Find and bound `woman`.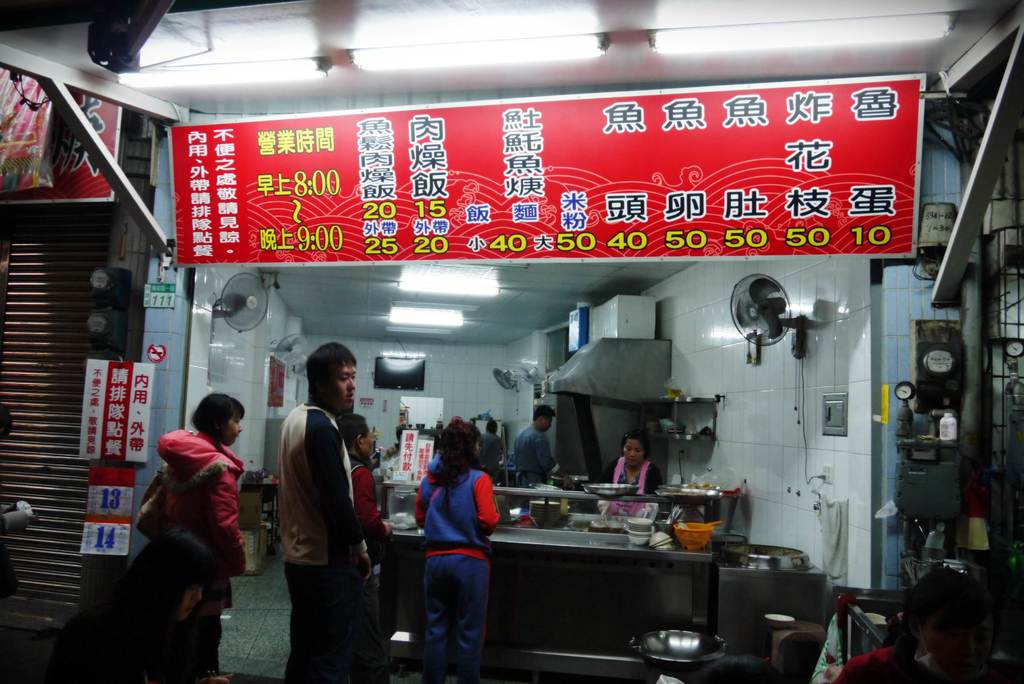
Bound: l=597, t=433, r=661, b=519.
